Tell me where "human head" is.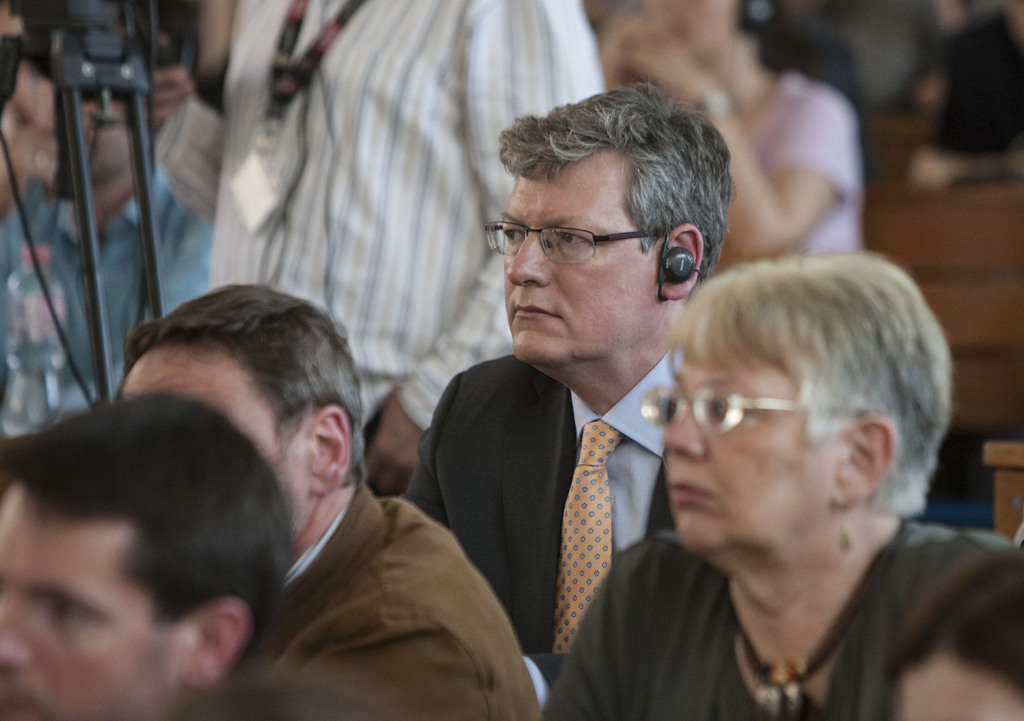
"human head" is at <region>0, 388, 292, 720</region>.
